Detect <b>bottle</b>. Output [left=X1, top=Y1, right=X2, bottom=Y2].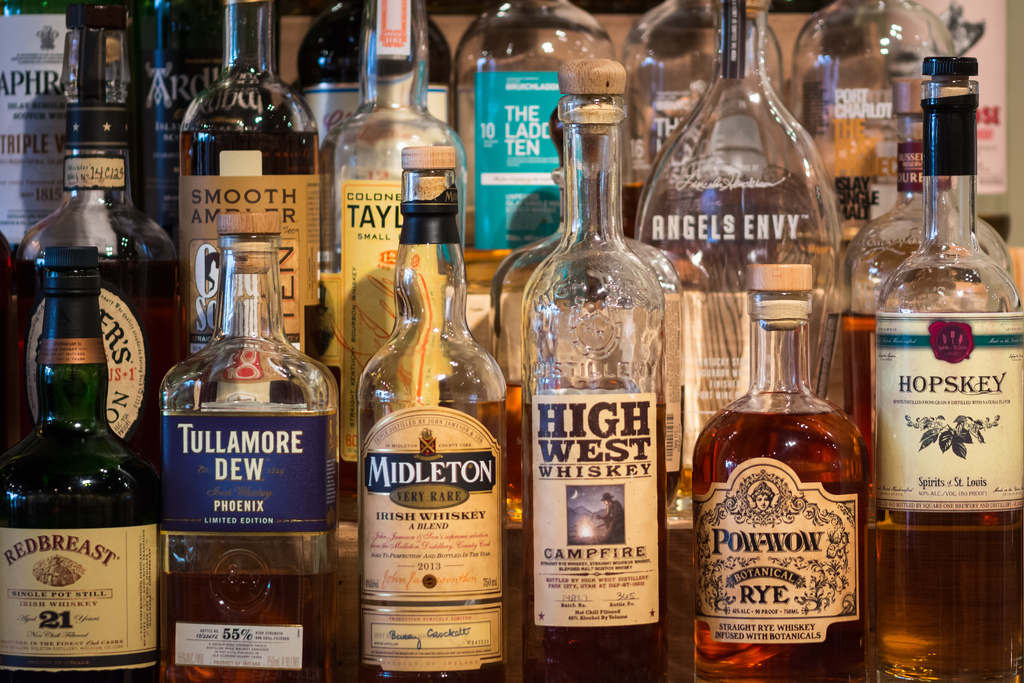
[left=785, top=0, right=960, bottom=239].
